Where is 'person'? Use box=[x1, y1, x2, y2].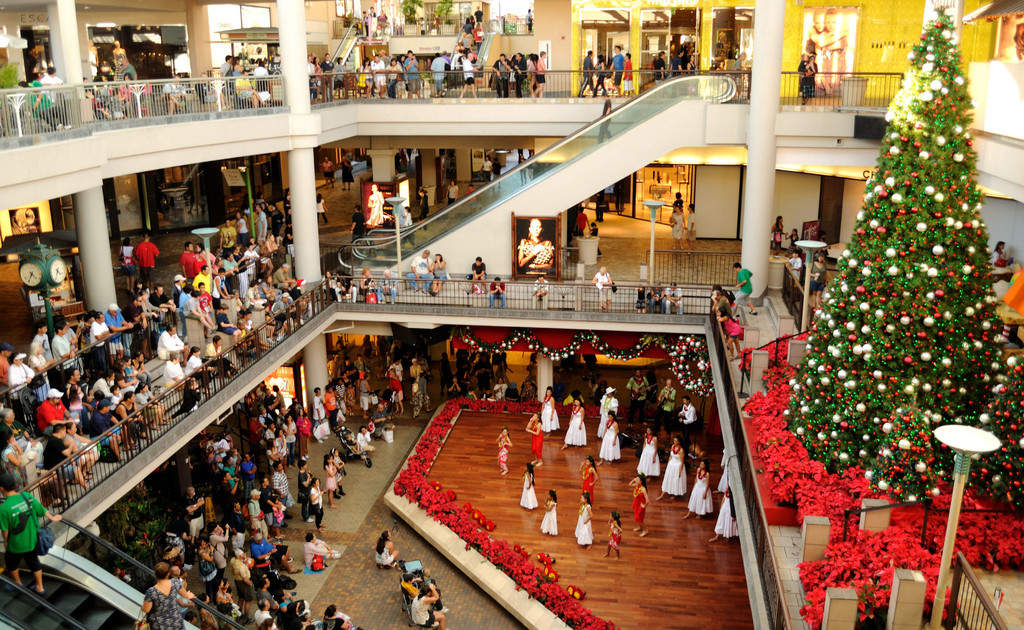
box=[557, 401, 588, 446].
